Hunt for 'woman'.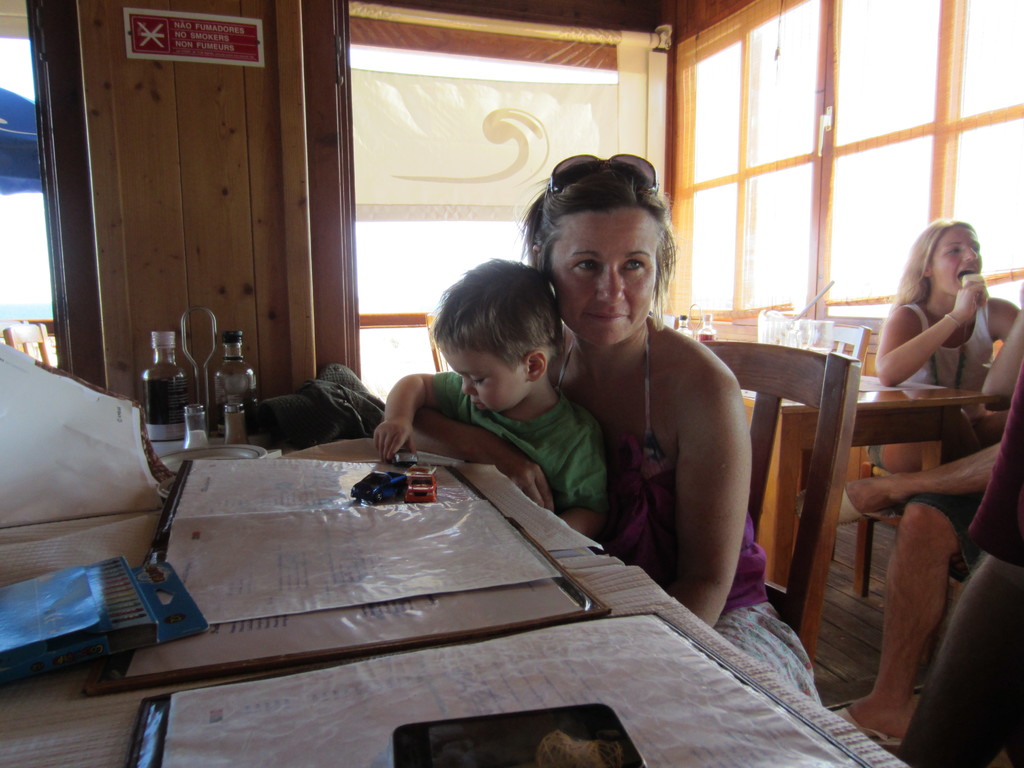
Hunted down at {"x1": 859, "y1": 212, "x2": 1011, "y2": 465}.
